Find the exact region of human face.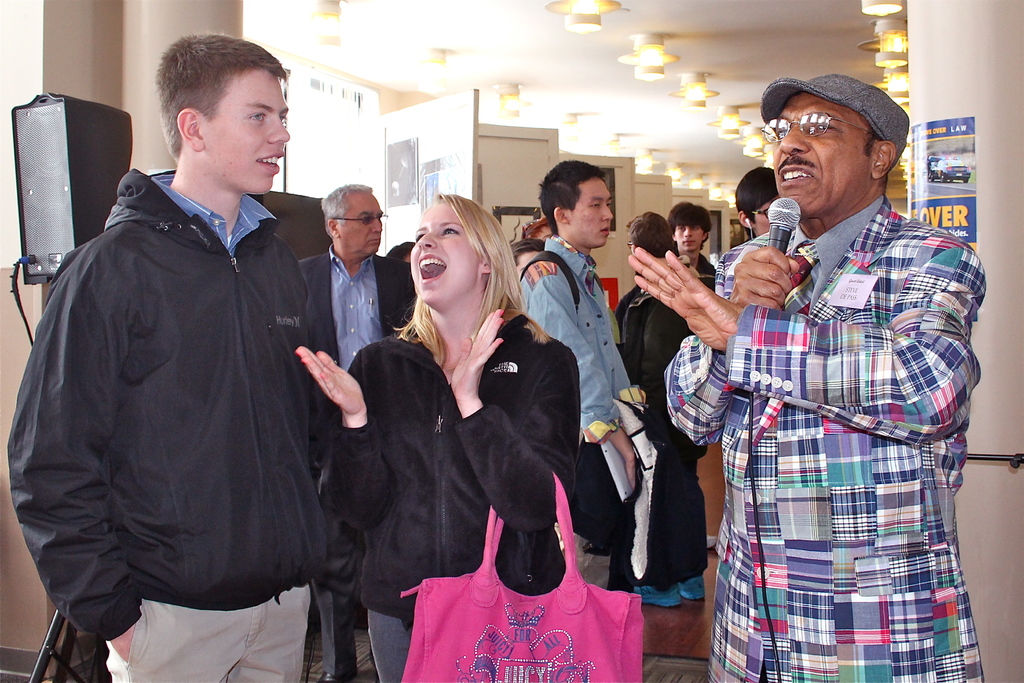
Exact region: (669,228,705,252).
